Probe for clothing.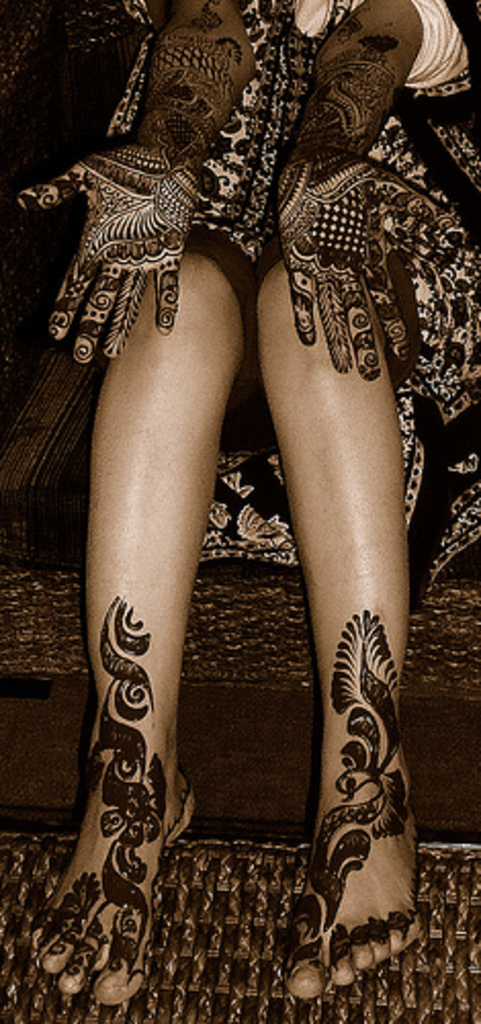
Probe result: [111, 0, 479, 623].
